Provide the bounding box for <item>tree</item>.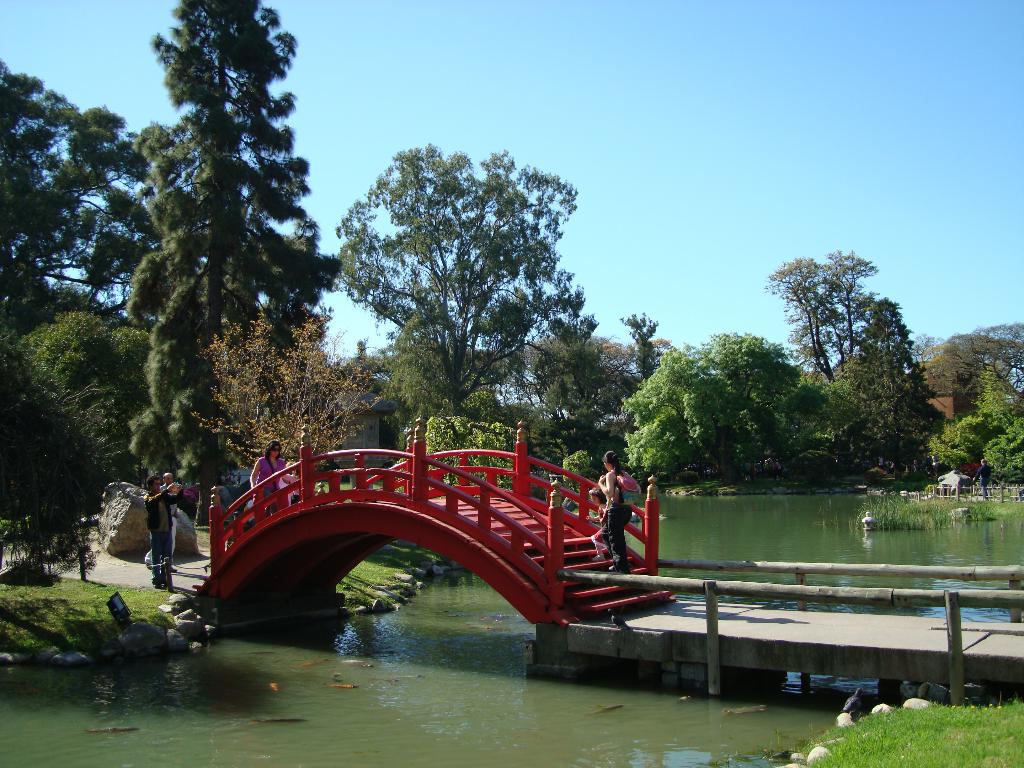
<region>77, 13, 332, 493</region>.
